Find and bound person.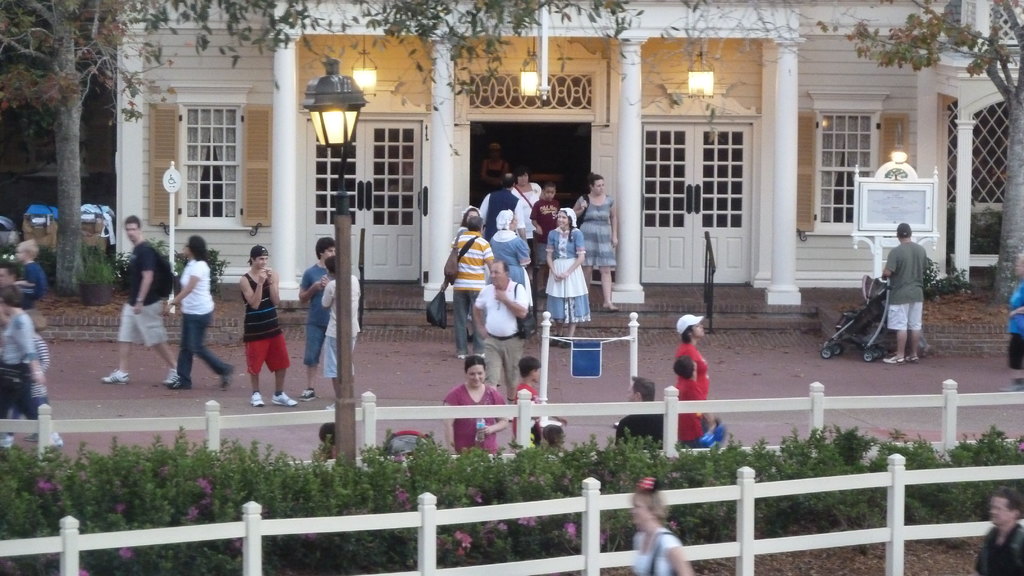
Bound: x1=442, y1=358, x2=509, y2=456.
